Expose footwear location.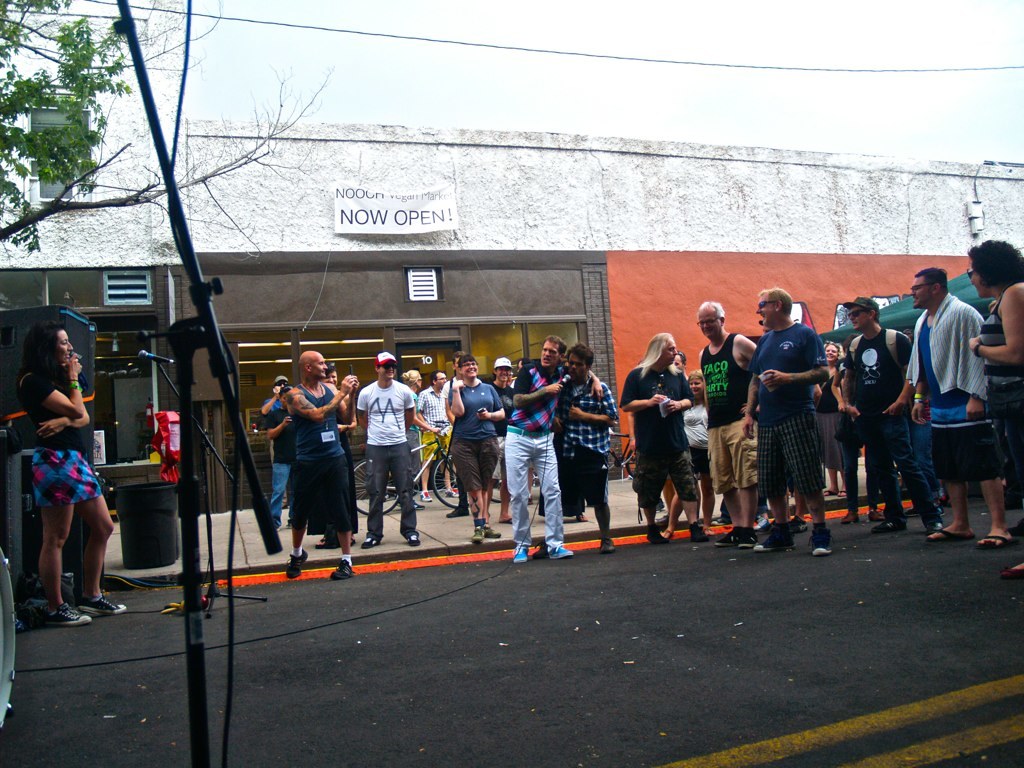
Exposed at {"left": 708, "top": 524, "right": 714, "bottom": 533}.
